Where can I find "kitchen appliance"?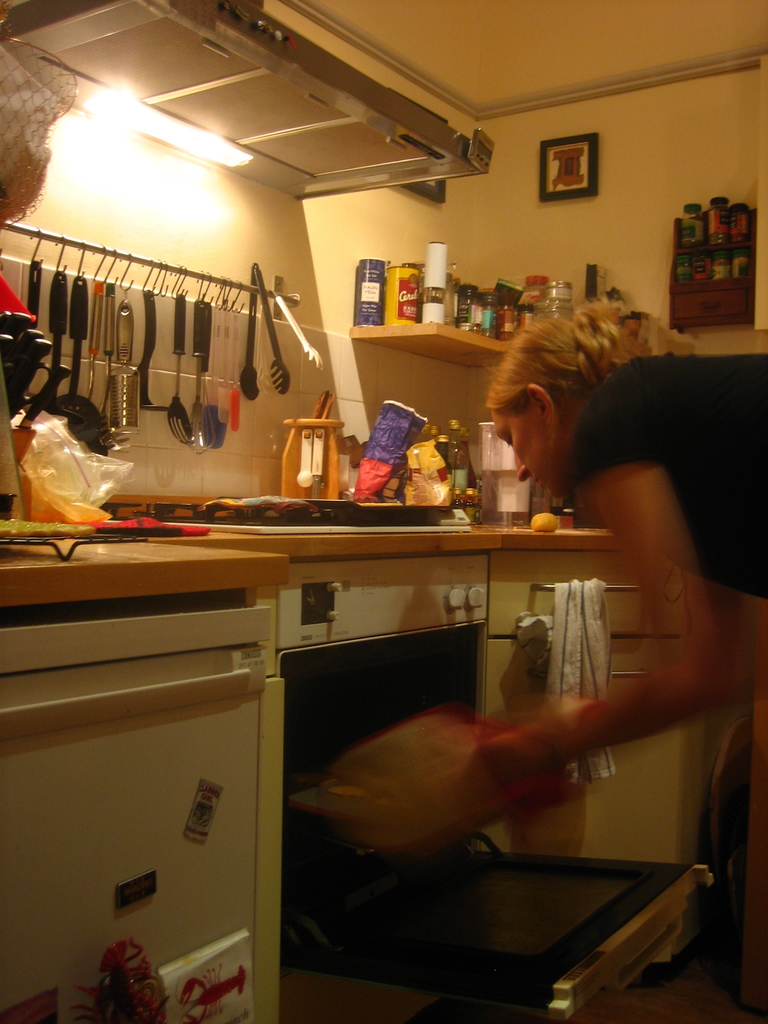
You can find it at (31,251,50,328).
